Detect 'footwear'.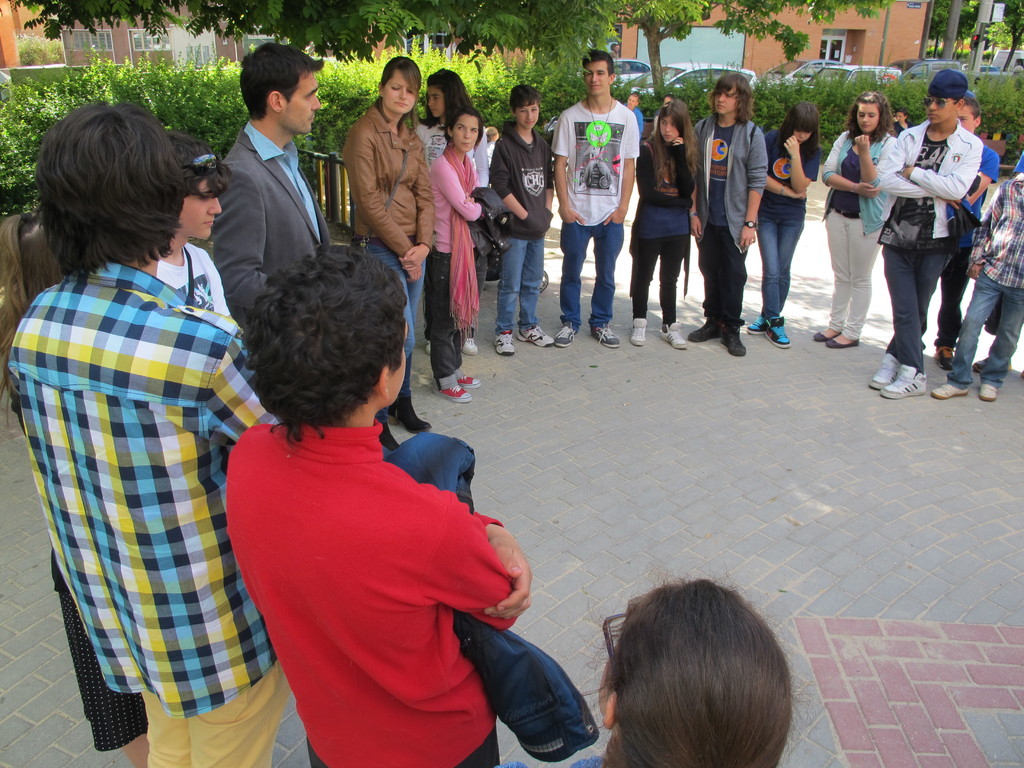
Detected at locate(768, 317, 783, 349).
